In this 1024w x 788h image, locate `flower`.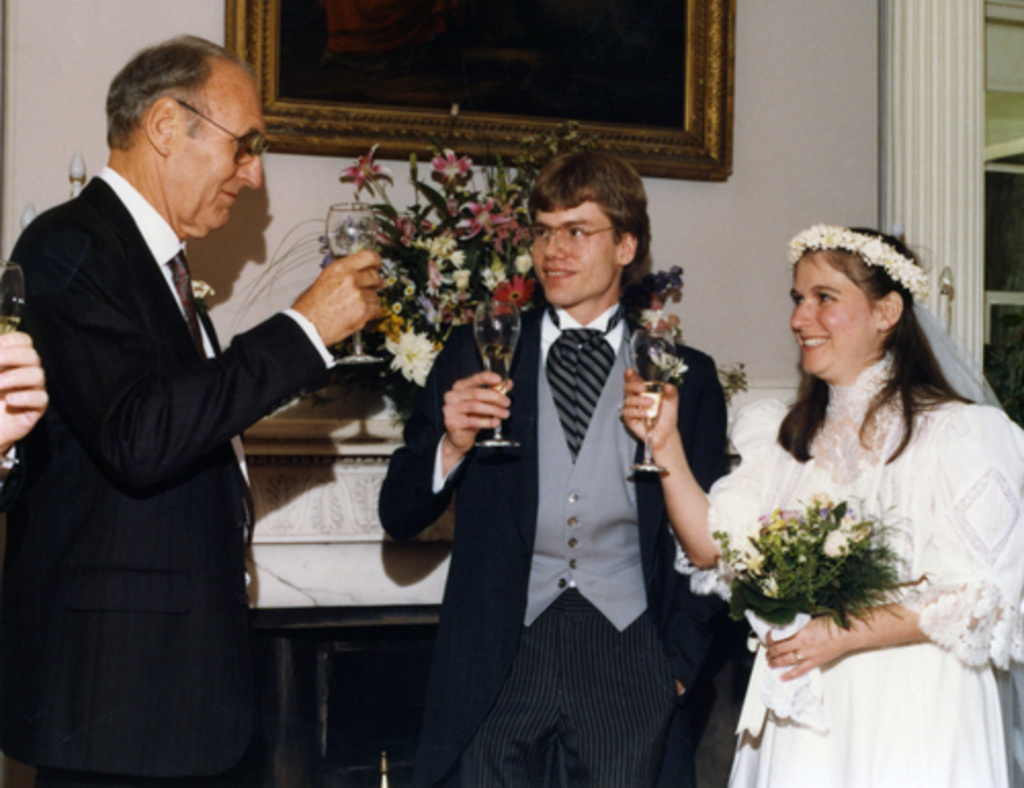
Bounding box: left=639, top=305, right=676, bottom=336.
